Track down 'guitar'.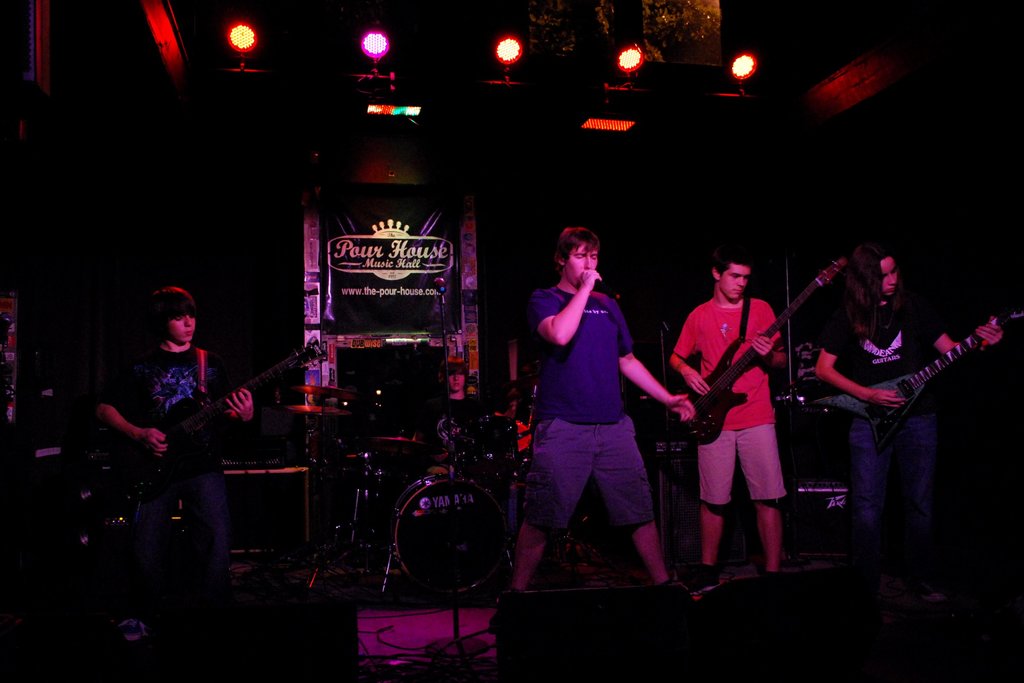
Tracked to box(859, 313, 1009, 423).
